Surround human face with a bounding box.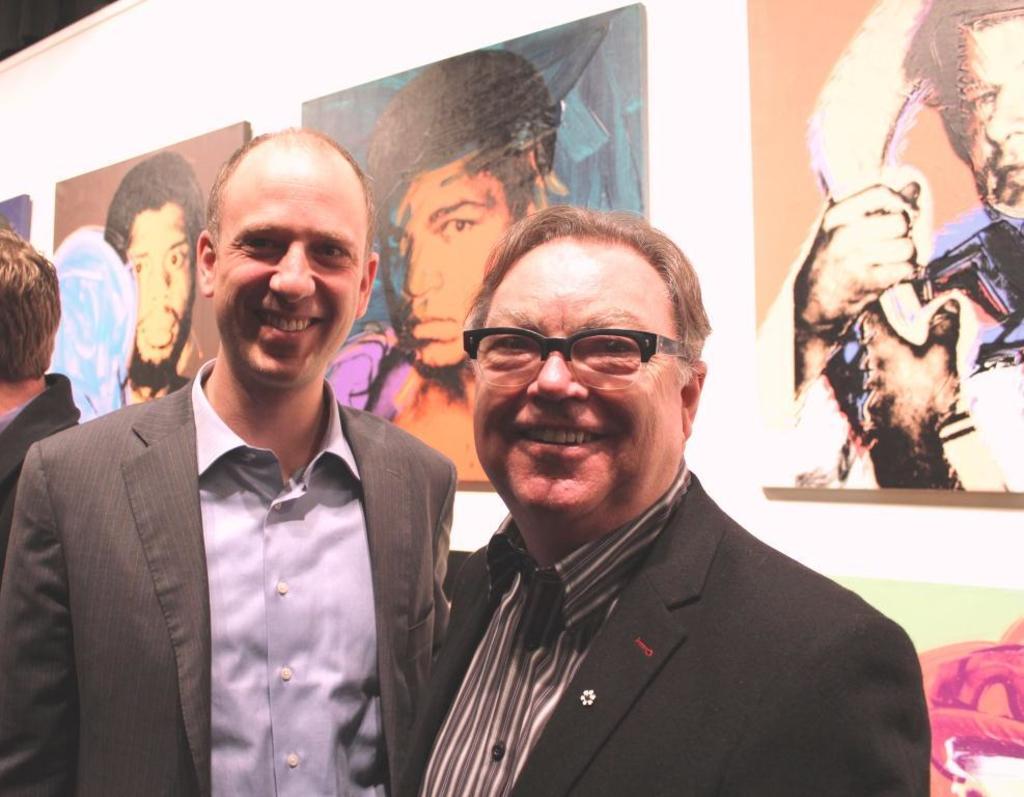
pyautogui.locateOnScreen(475, 242, 682, 513).
